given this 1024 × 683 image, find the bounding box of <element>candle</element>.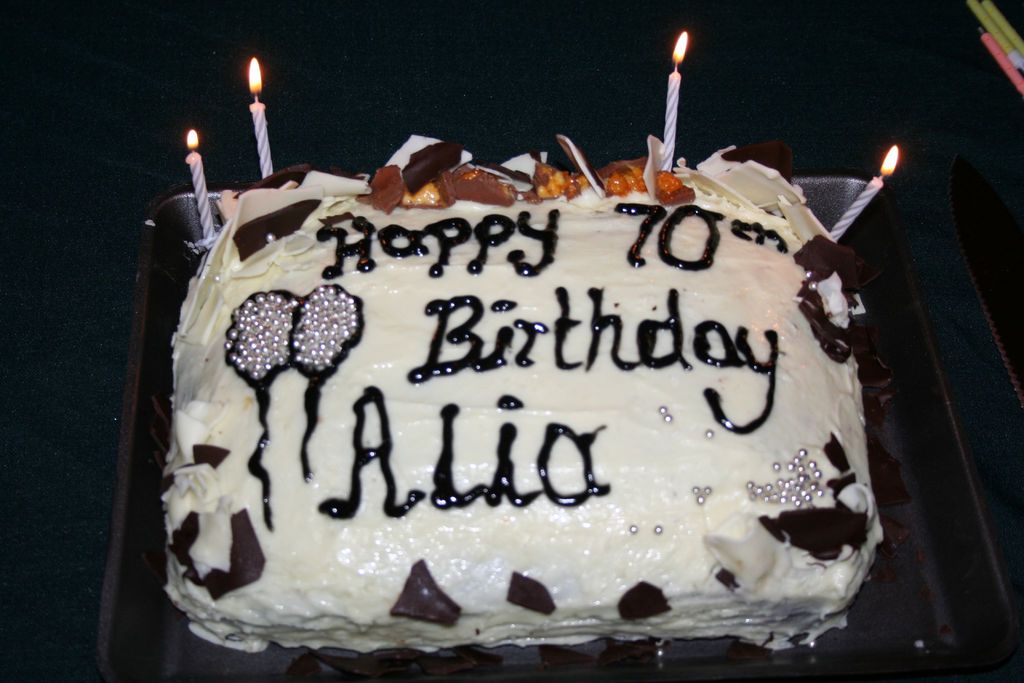
(x1=245, y1=54, x2=284, y2=175).
